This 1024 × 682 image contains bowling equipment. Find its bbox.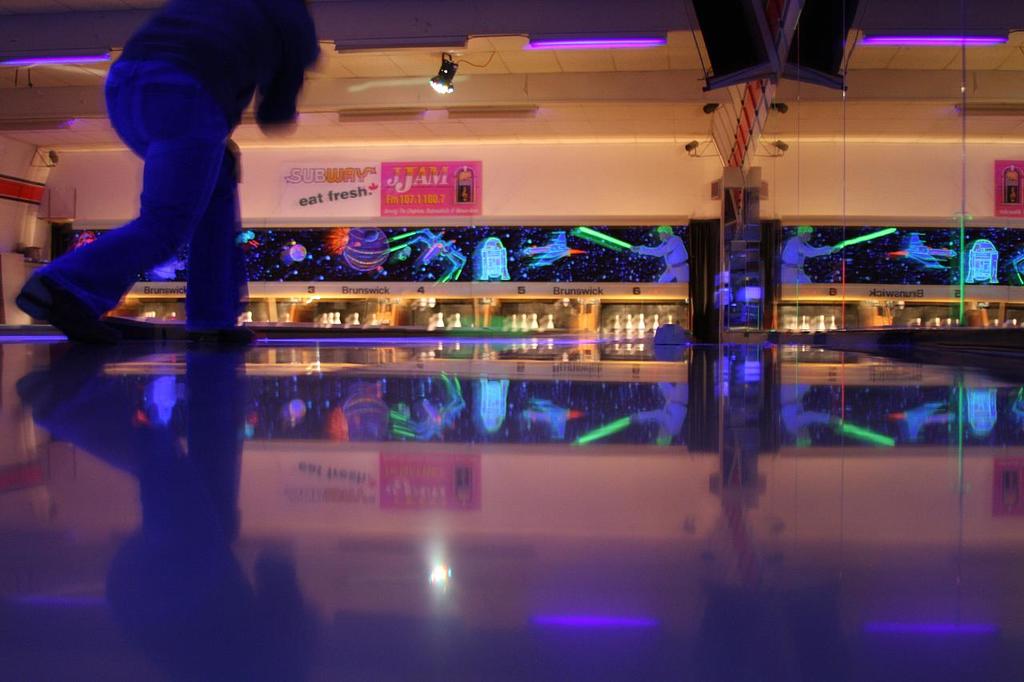
bbox=[338, 221, 390, 273].
